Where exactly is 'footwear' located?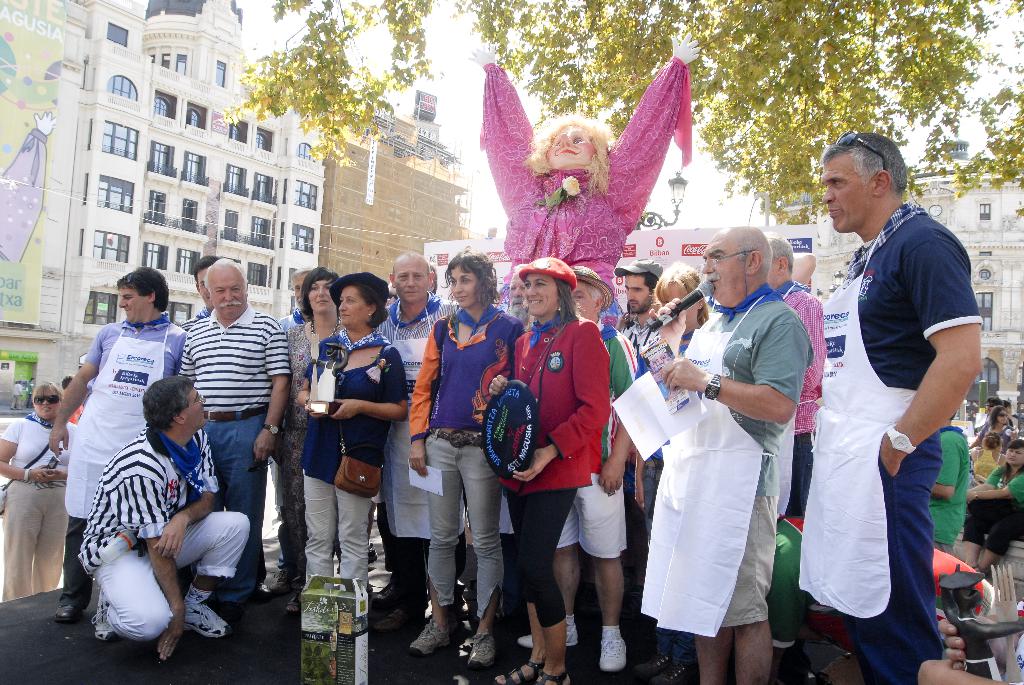
Its bounding box is crop(410, 617, 454, 661).
